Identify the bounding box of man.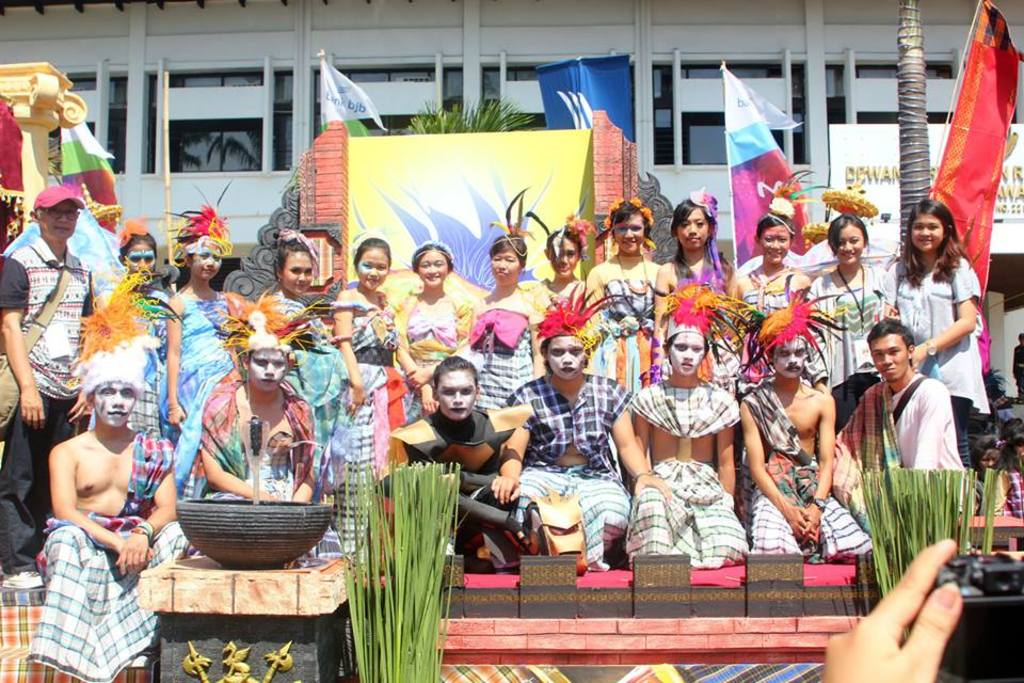
<bbox>0, 184, 99, 592</bbox>.
